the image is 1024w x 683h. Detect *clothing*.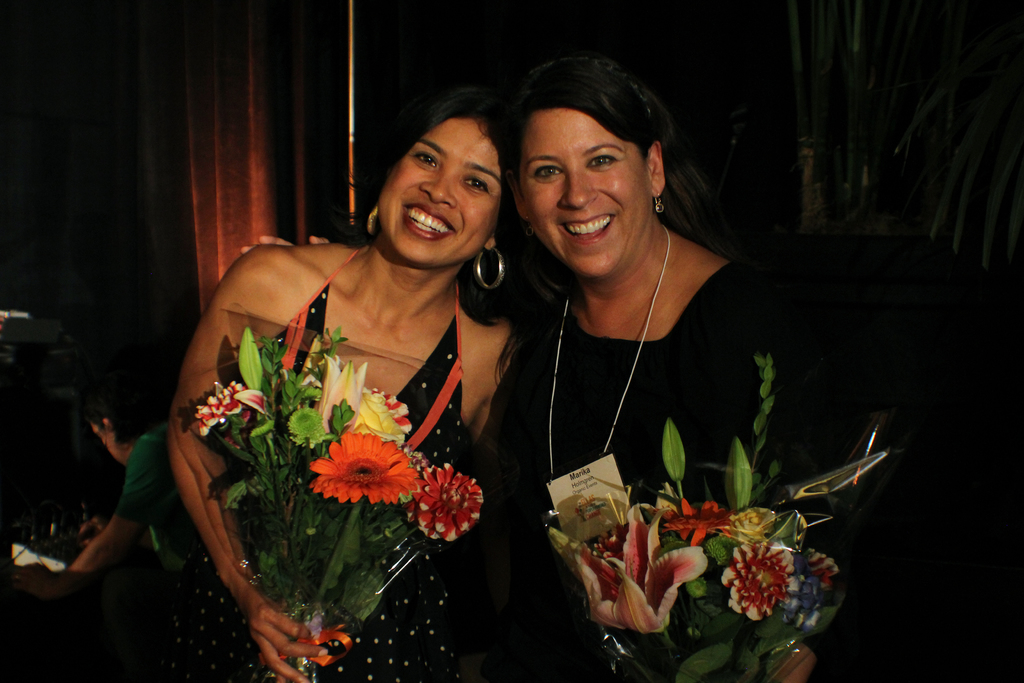
Detection: 497:213:817:634.
